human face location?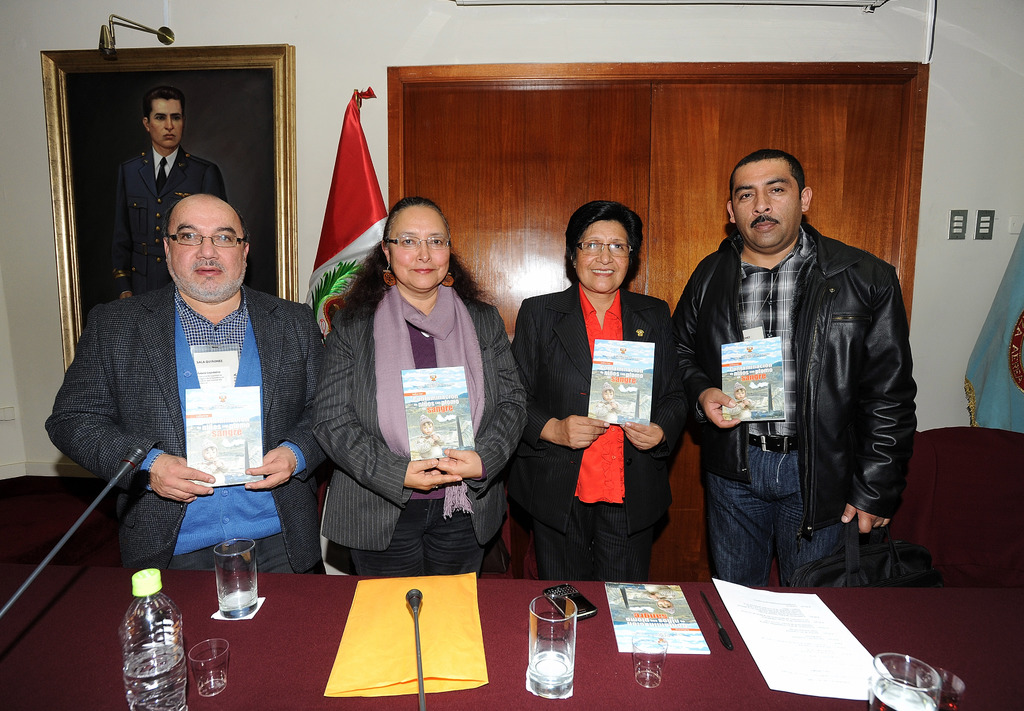
Rect(391, 208, 452, 288)
